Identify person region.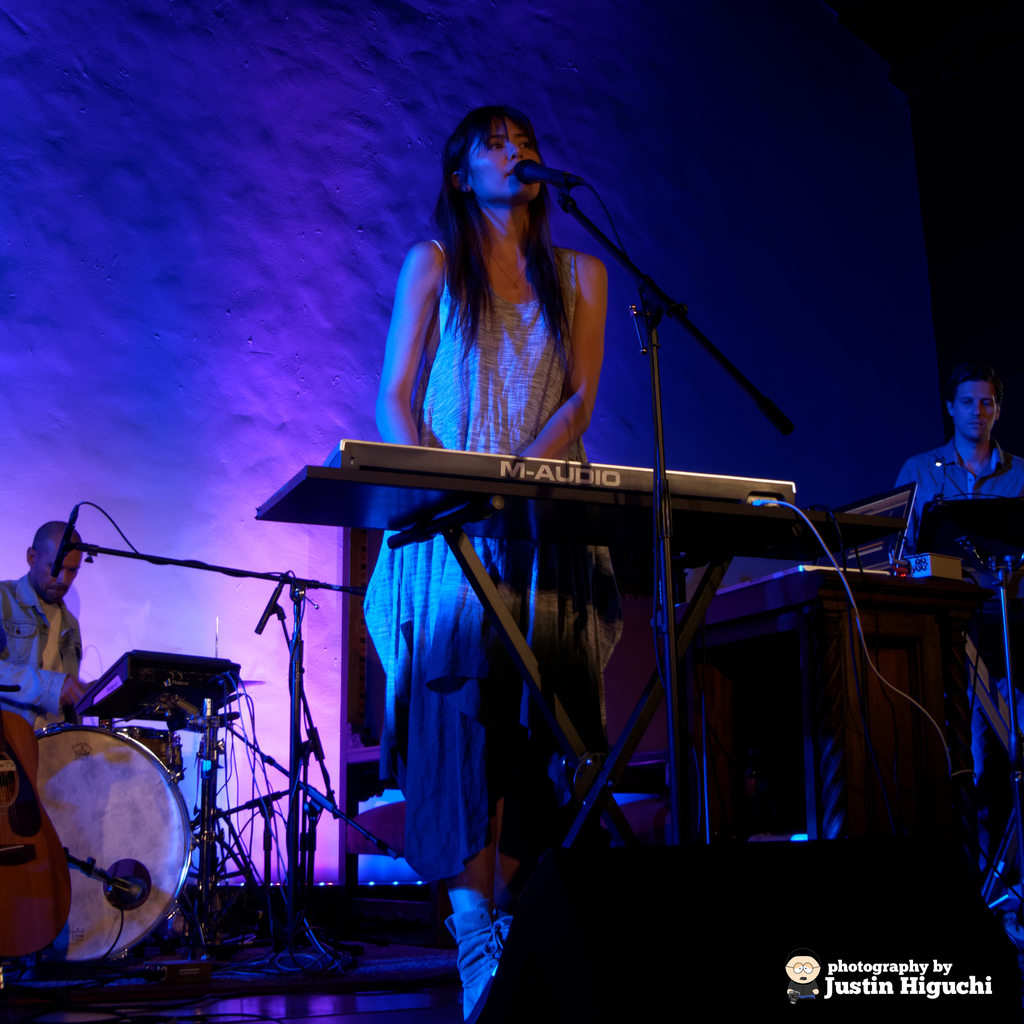
Region: pyautogui.locateOnScreen(0, 516, 117, 733).
